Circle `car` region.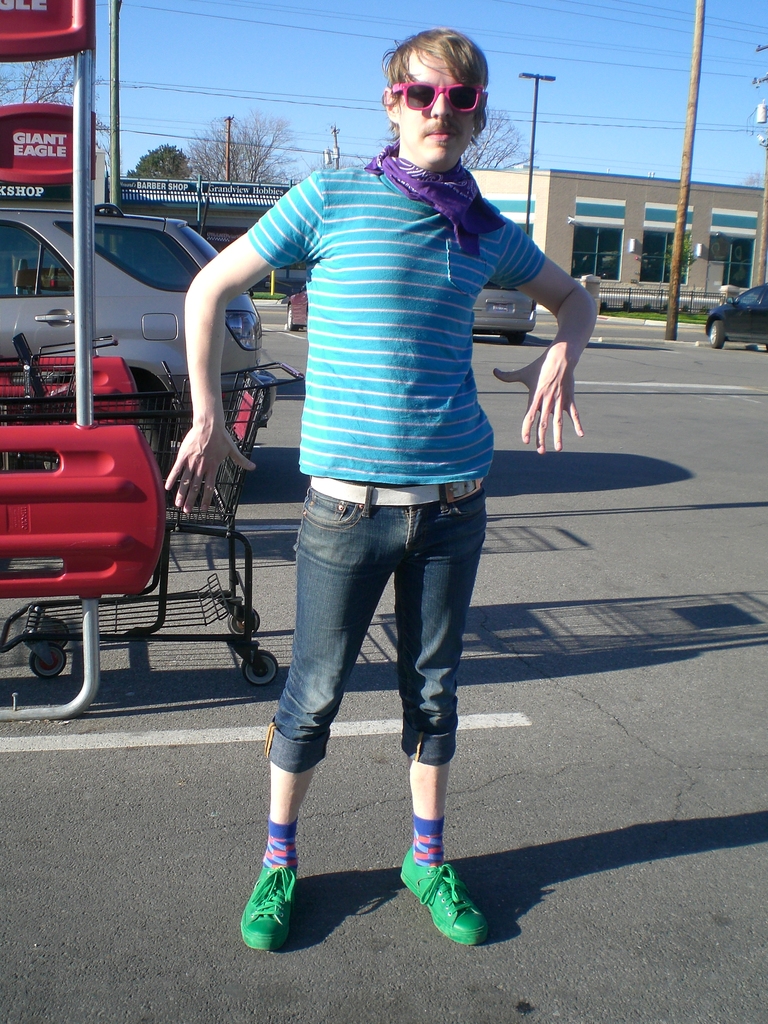
Region: locate(467, 285, 537, 346).
